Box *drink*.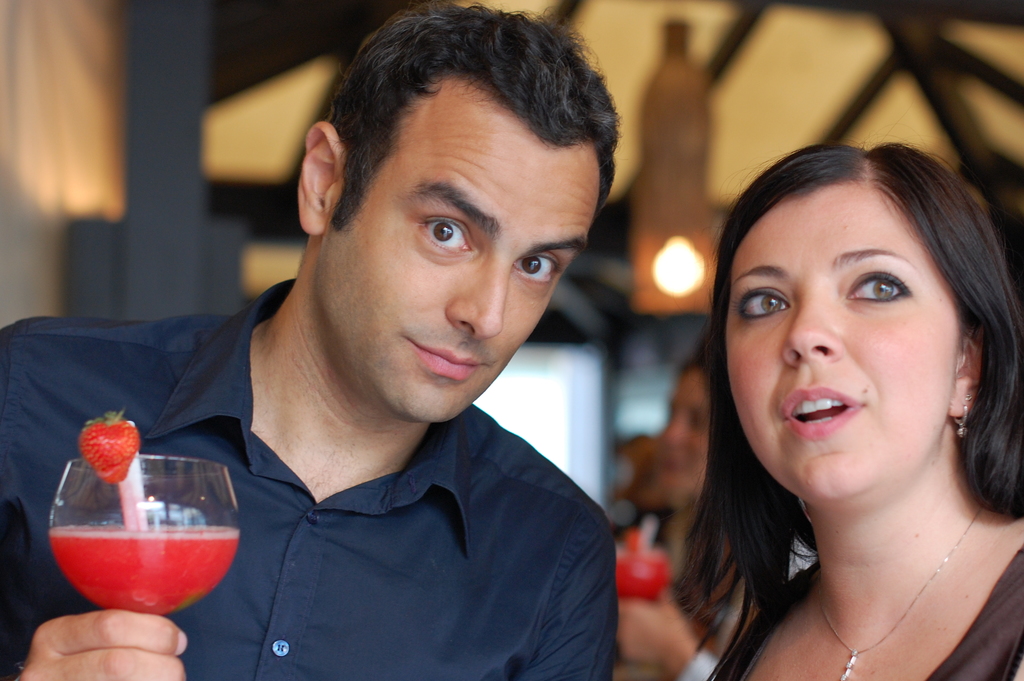
<region>607, 524, 676, 616</region>.
